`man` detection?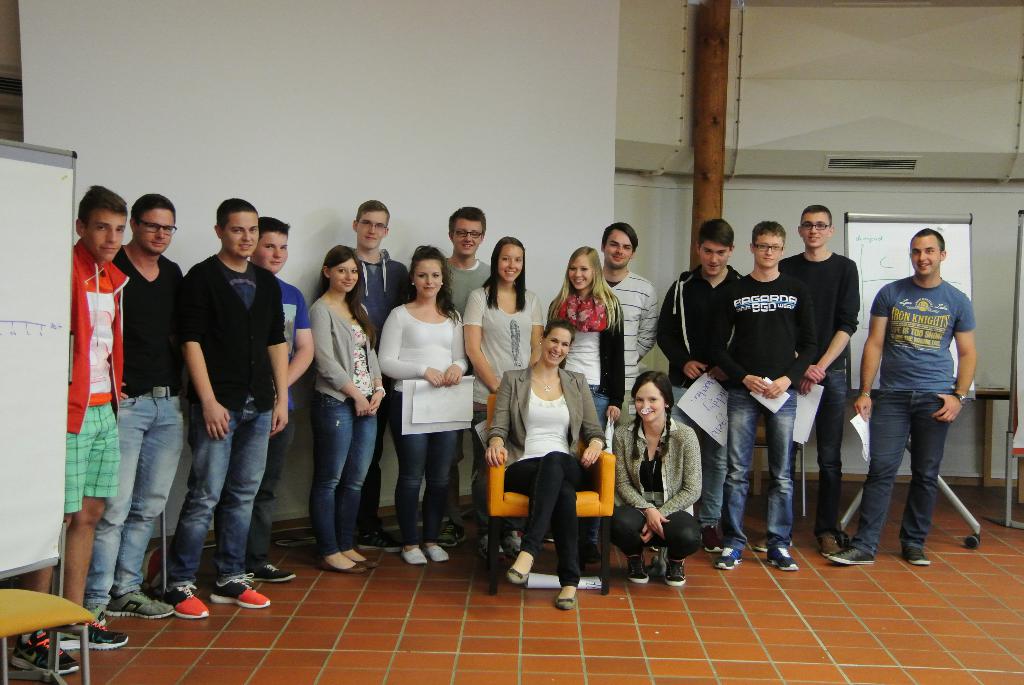
bbox(603, 221, 659, 428)
